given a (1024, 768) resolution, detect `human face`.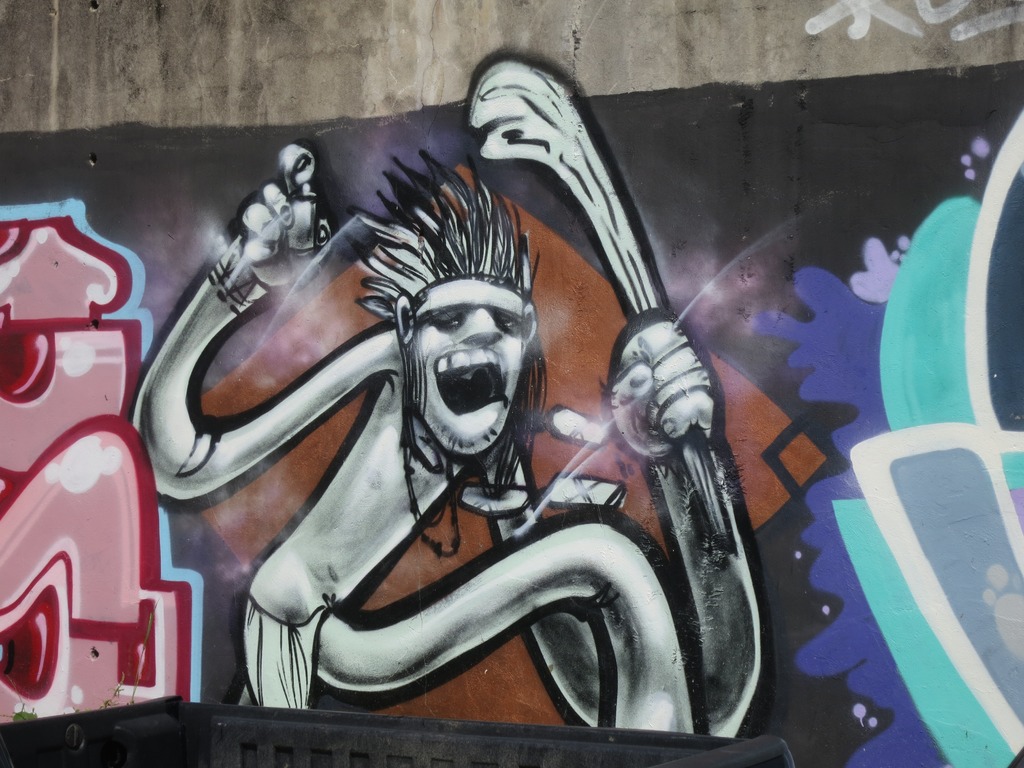
region(406, 307, 518, 451).
